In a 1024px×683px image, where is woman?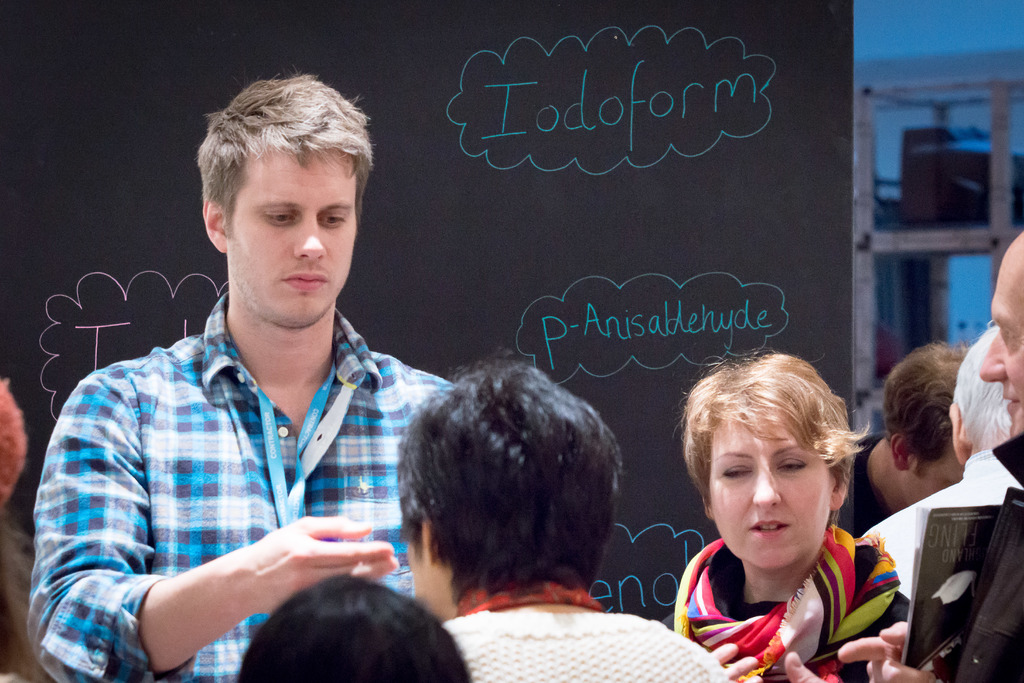
(x1=394, y1=347, x2=726, y2=682).
